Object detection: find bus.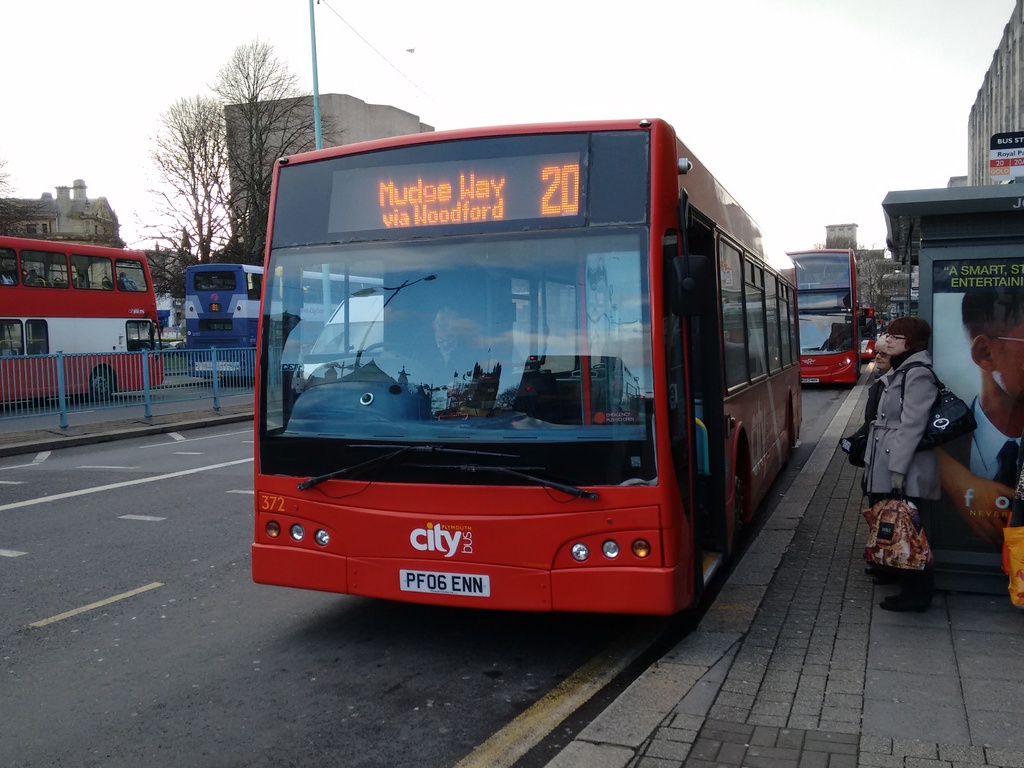
left=784, top=242, right=863, bottom=388.
